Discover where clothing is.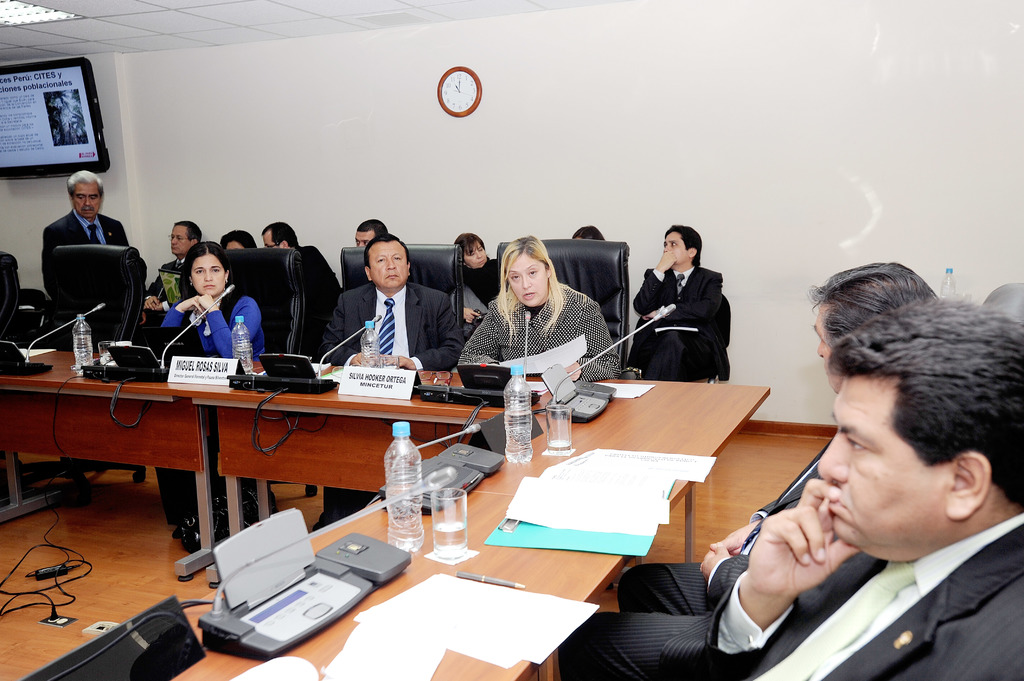
Discovered at 159 292 249 524.
